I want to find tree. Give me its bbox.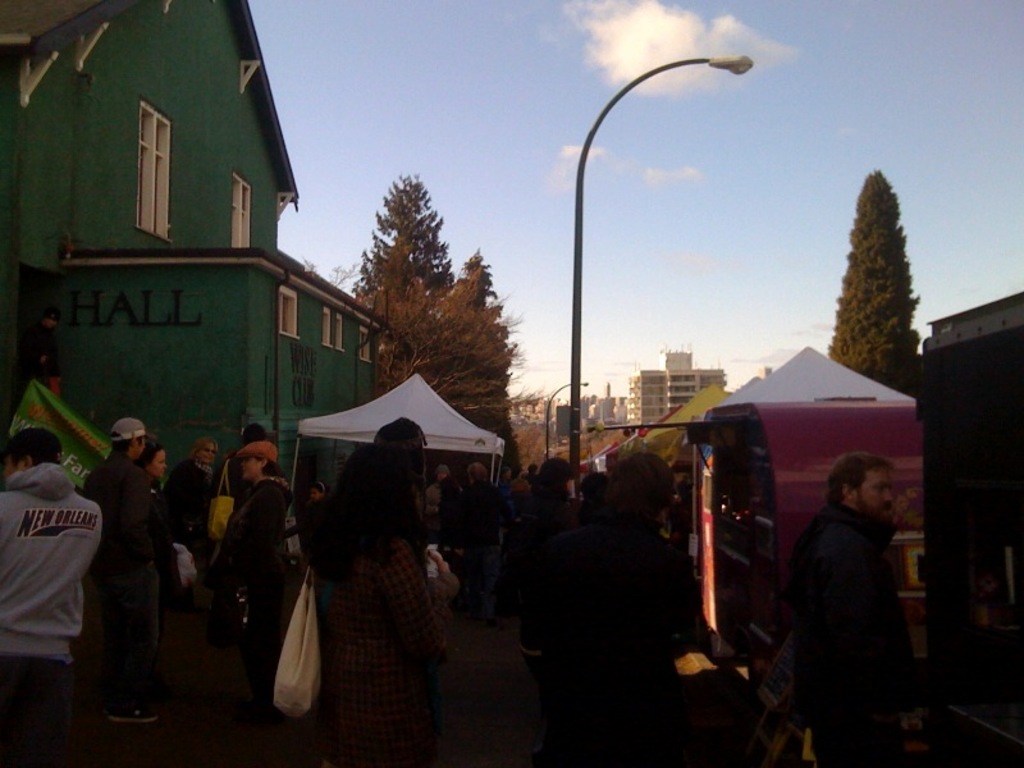
800, 142, 943, 378.
